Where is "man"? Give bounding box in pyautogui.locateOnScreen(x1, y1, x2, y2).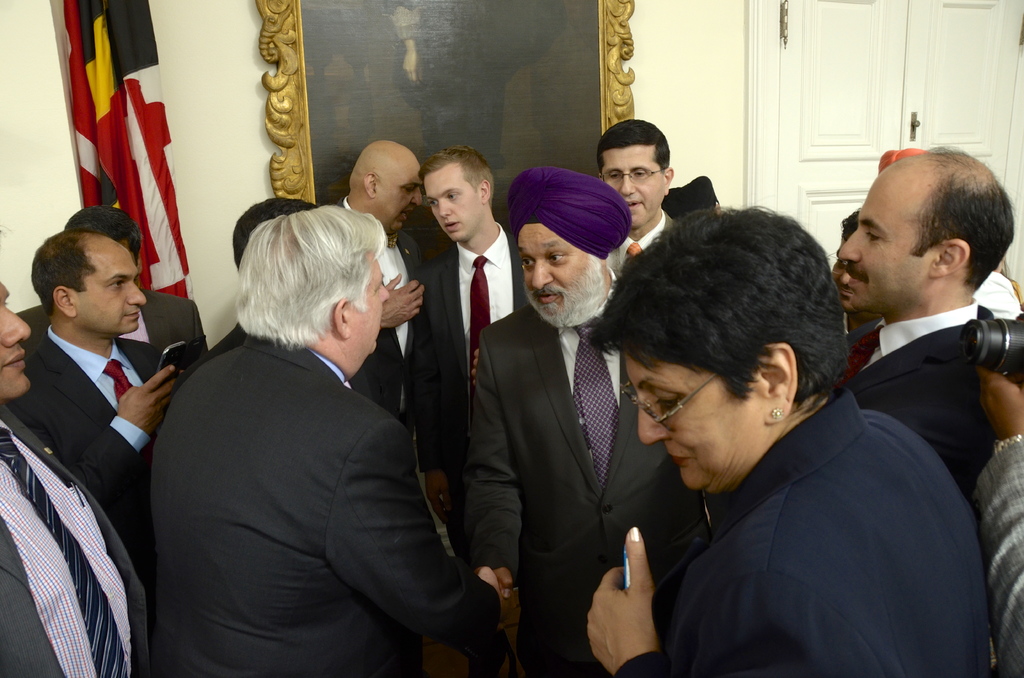
pyautogui.locateOnScreen(396, 139, 532, 677).
